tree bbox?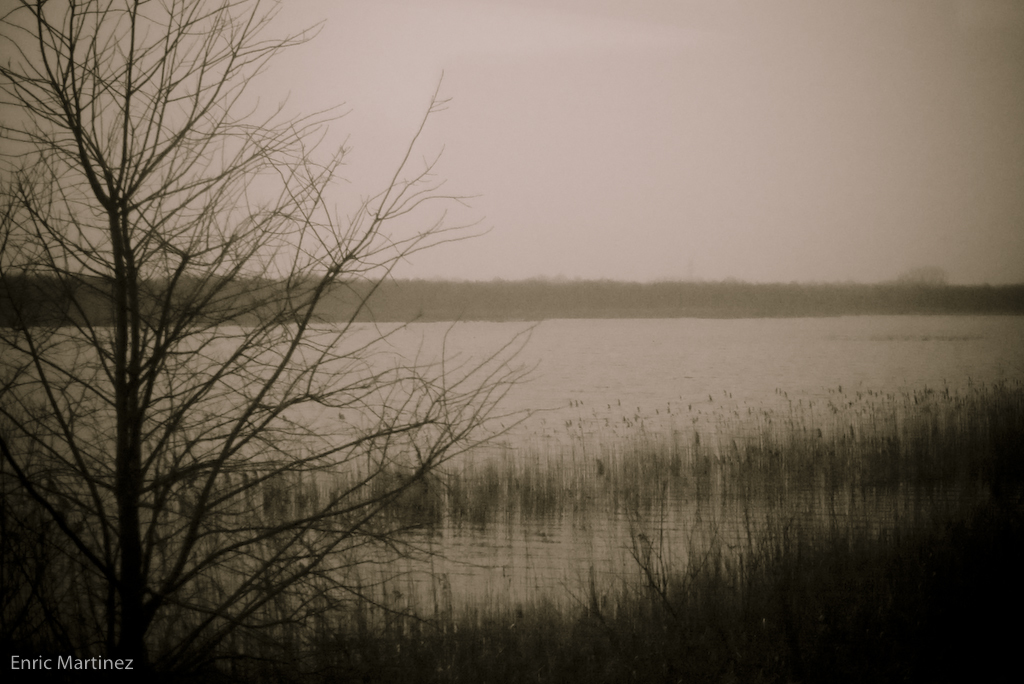
x1=34, y1=9, x2=614, y2=656
